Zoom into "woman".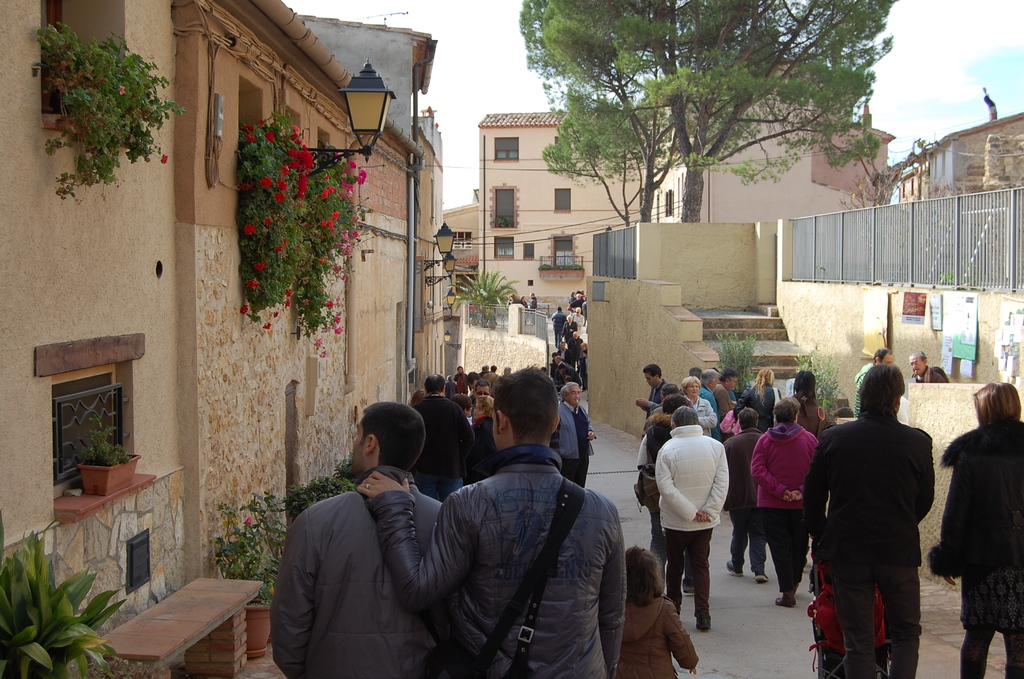
Zoom target: 577/342/589/386.
